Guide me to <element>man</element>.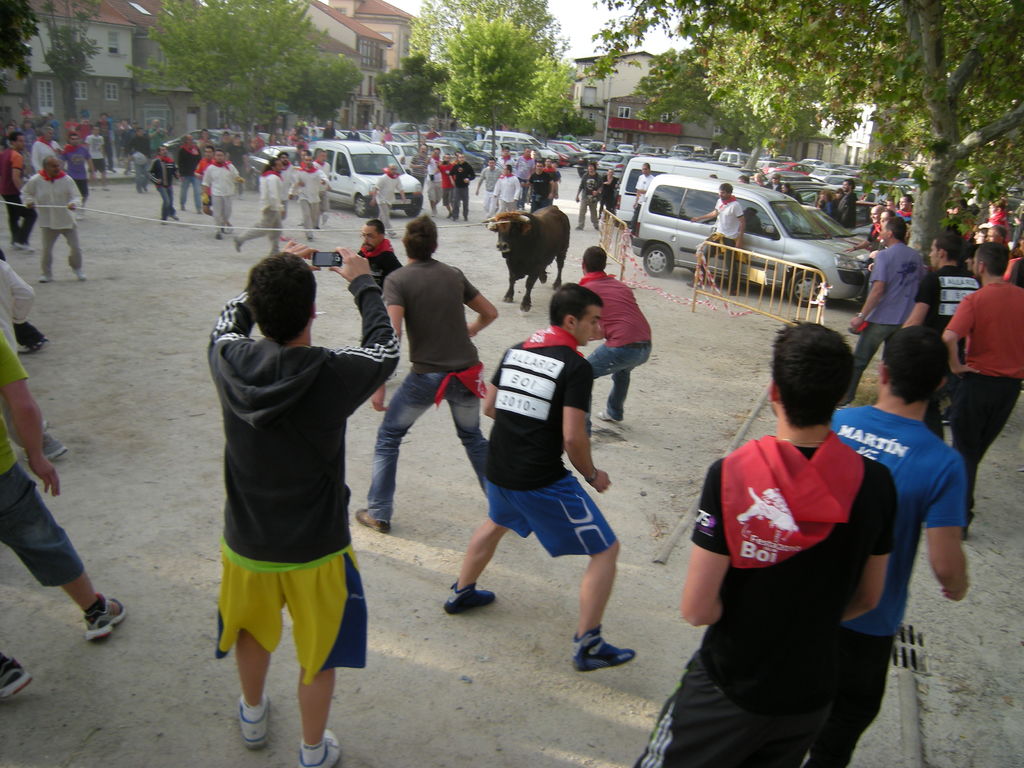
Guidance: left=202, top=147, right=250, bottom=241.
